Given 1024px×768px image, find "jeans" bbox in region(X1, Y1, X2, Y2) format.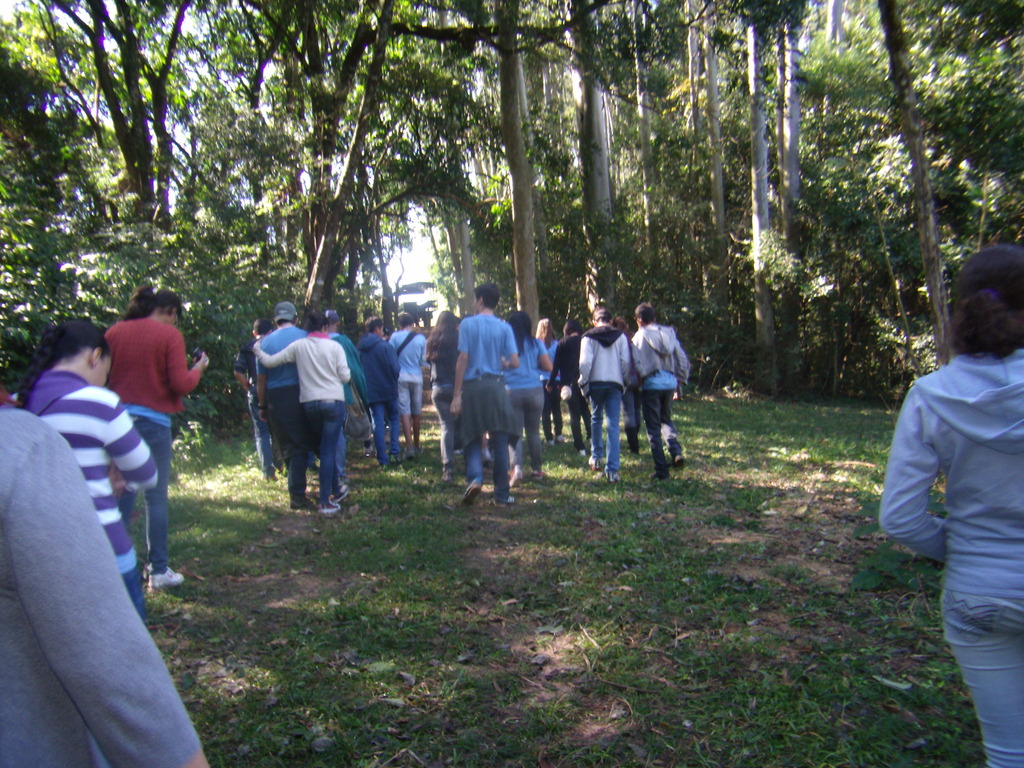
region(591, 375, 624, 472).
